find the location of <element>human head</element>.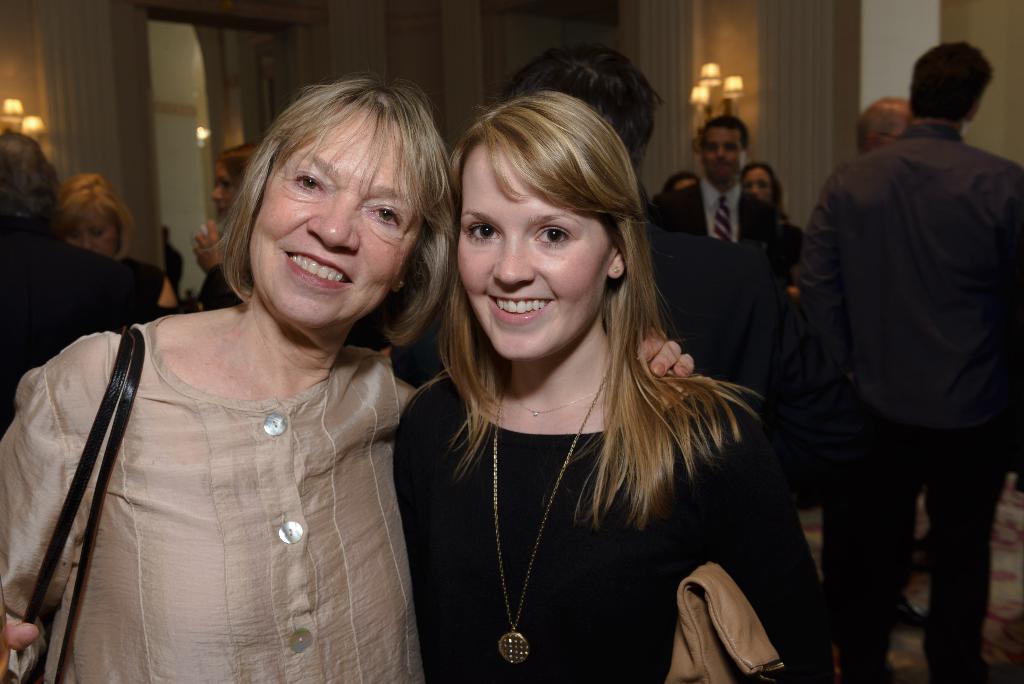
Location: [854, 99, 911, 154].
